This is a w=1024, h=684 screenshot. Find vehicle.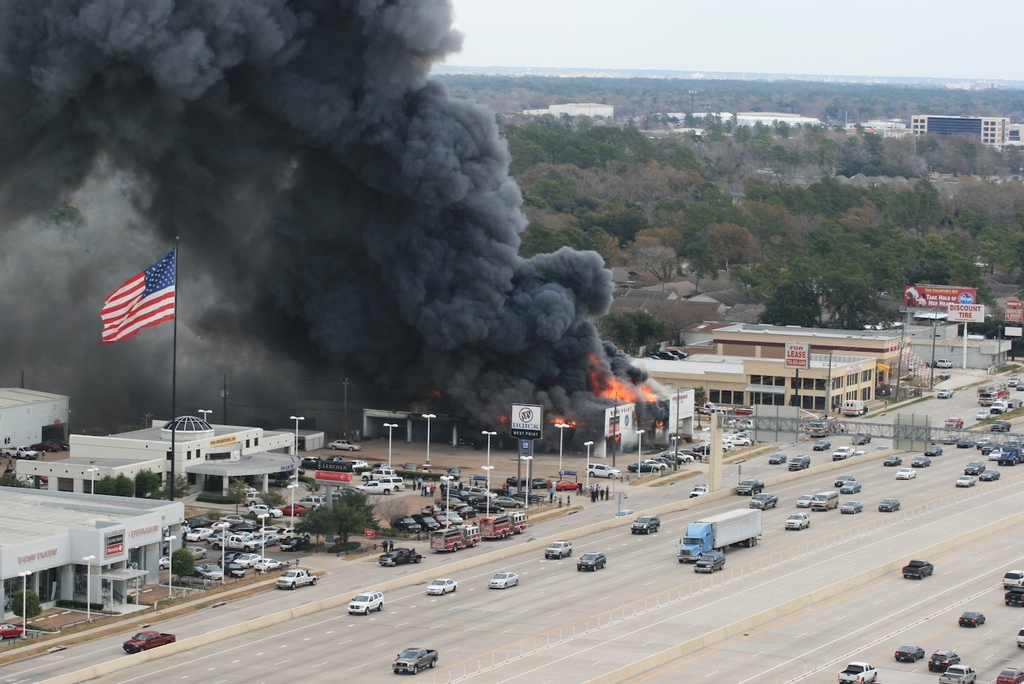
Bounding box: box=[839, 499, 859, 515].
